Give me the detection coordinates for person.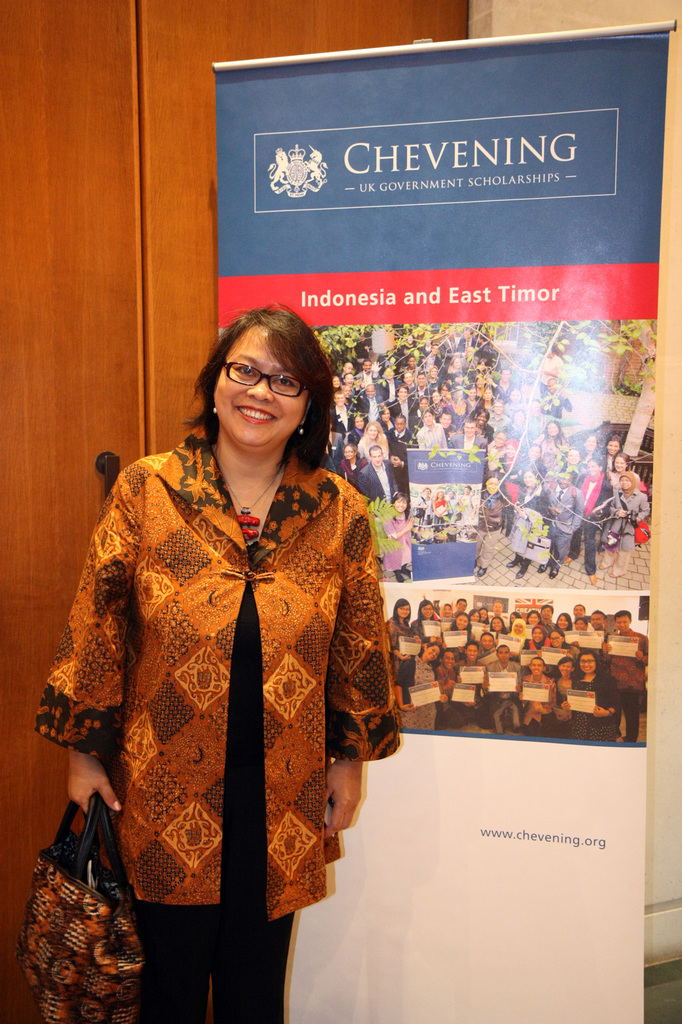
BBox(477, 630, 495, 655).
